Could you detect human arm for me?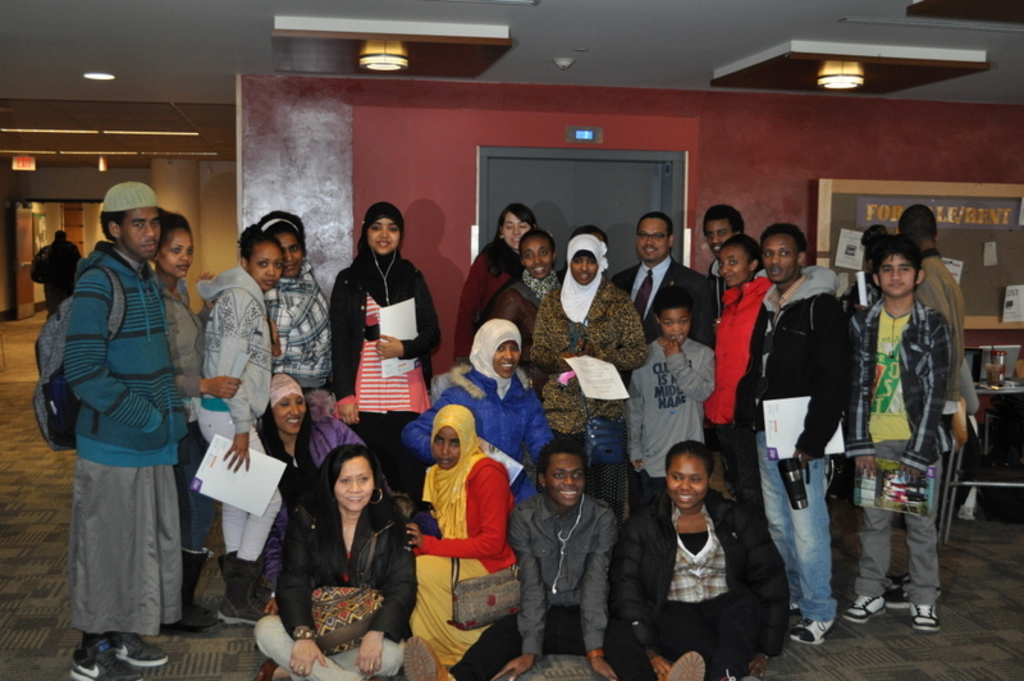
Detection result: select_region(504, 506, 547, 680).
